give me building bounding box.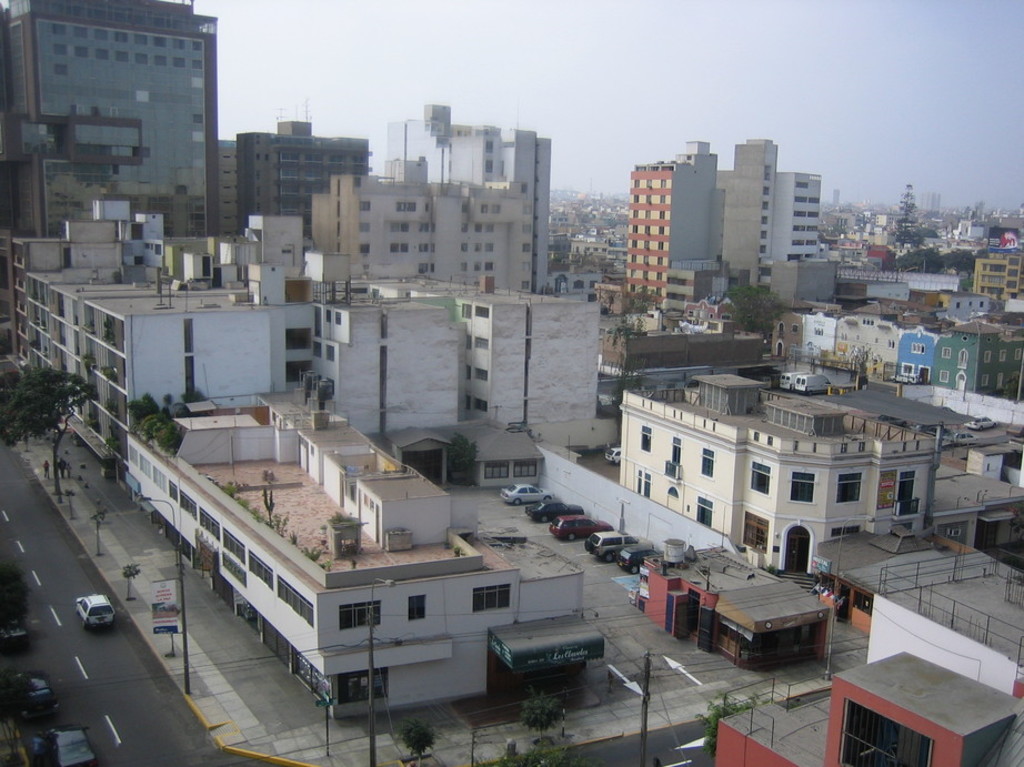
112:392:578:715.
